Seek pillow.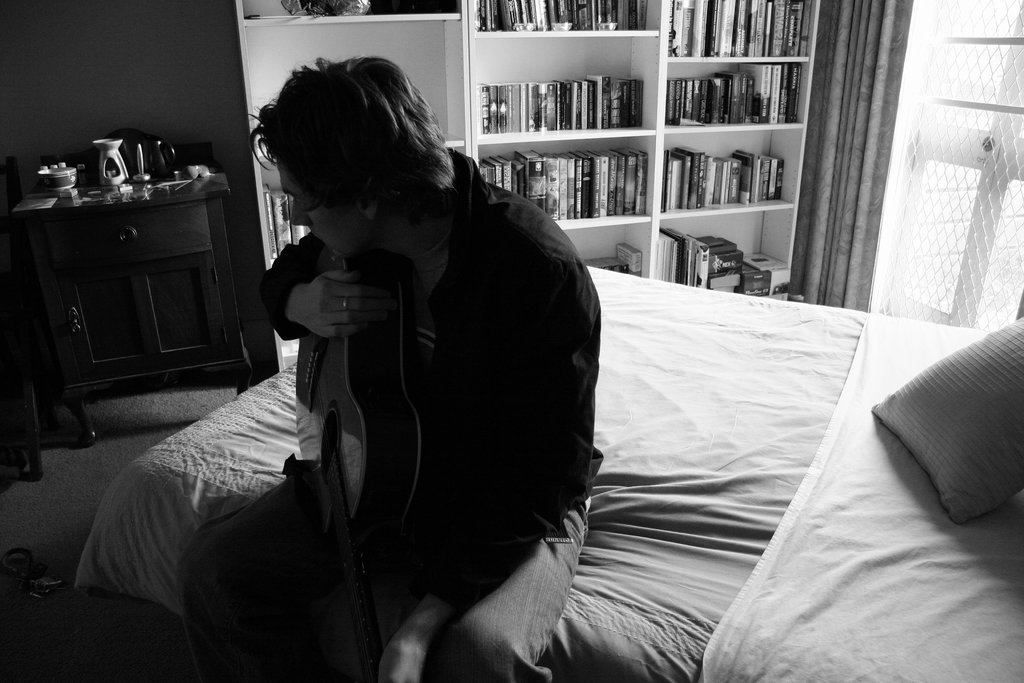
Rect(882, 324, 1023, 534).
